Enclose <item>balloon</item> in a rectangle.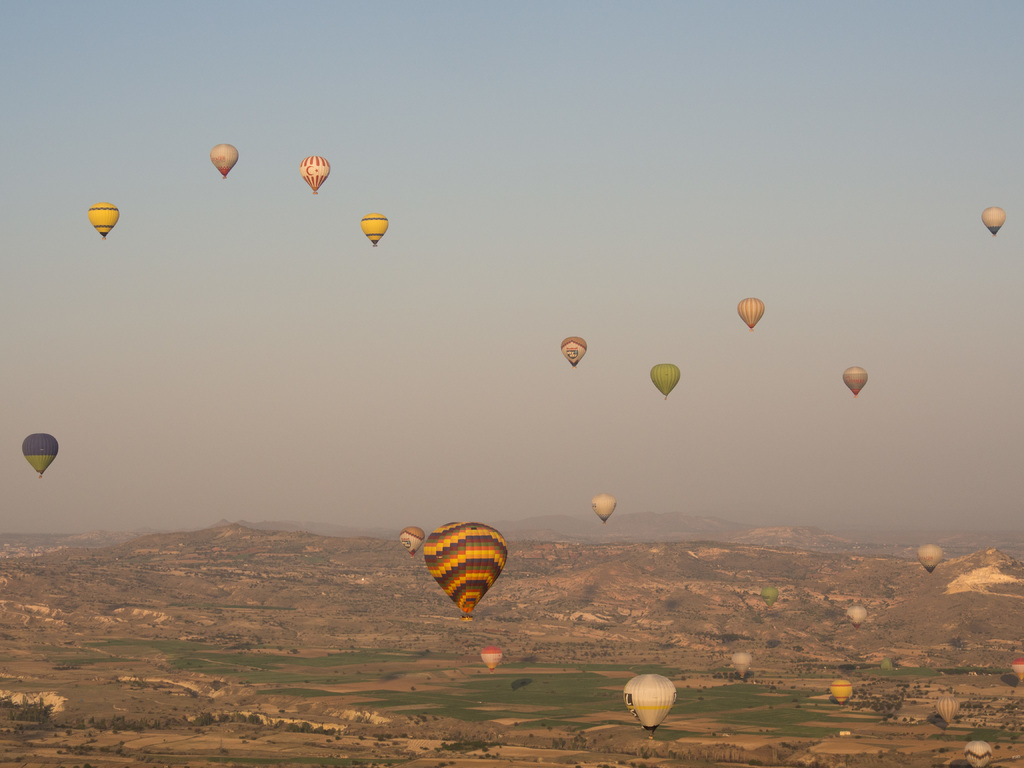
939:696:960:725.
